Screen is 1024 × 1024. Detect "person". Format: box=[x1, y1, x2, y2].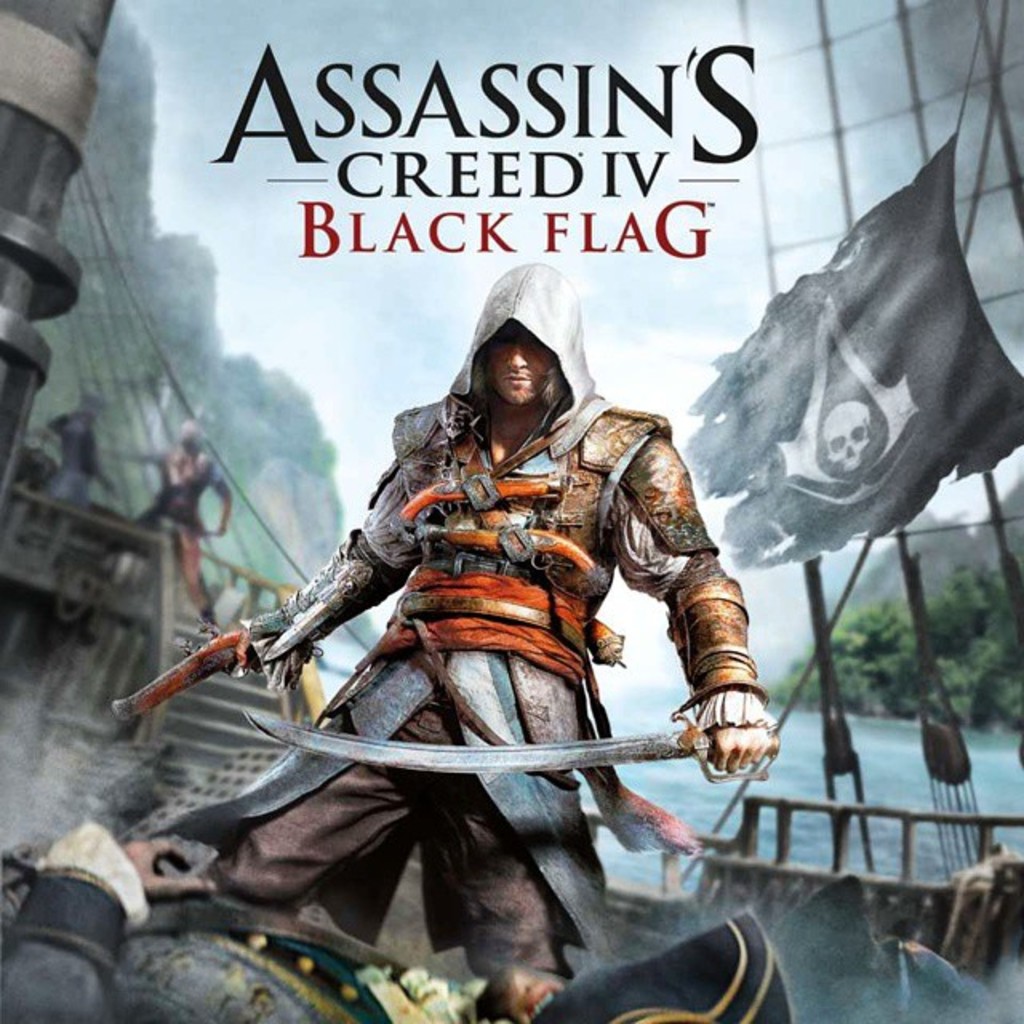
box=[0, 835, 790, 1022].
